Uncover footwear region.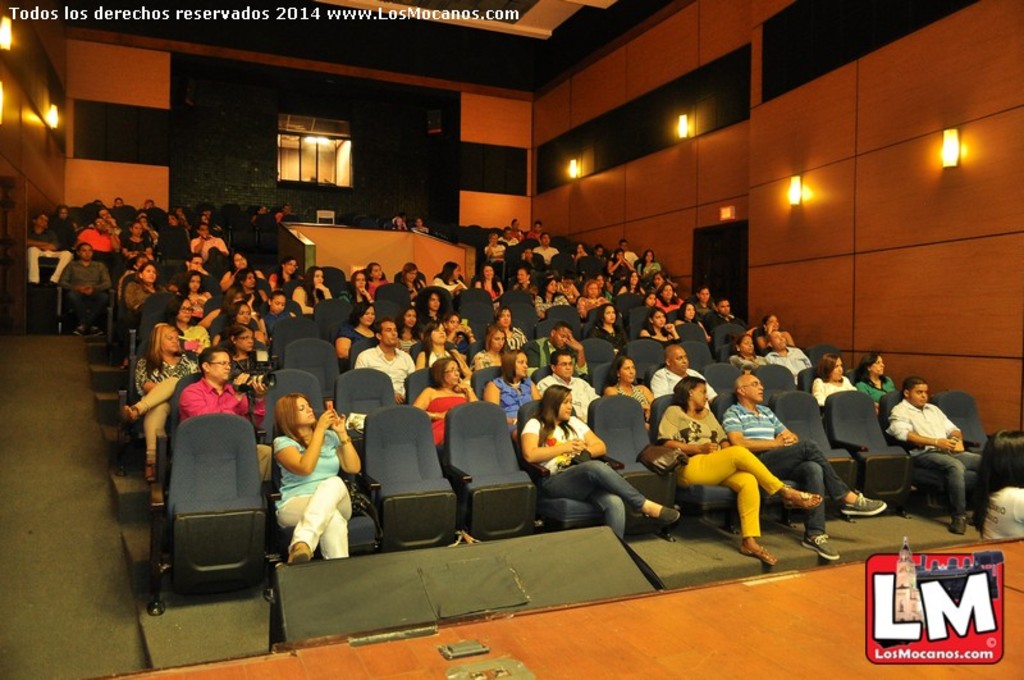
Uncovered: (left=840, top=490, right=887, bottom=519).
